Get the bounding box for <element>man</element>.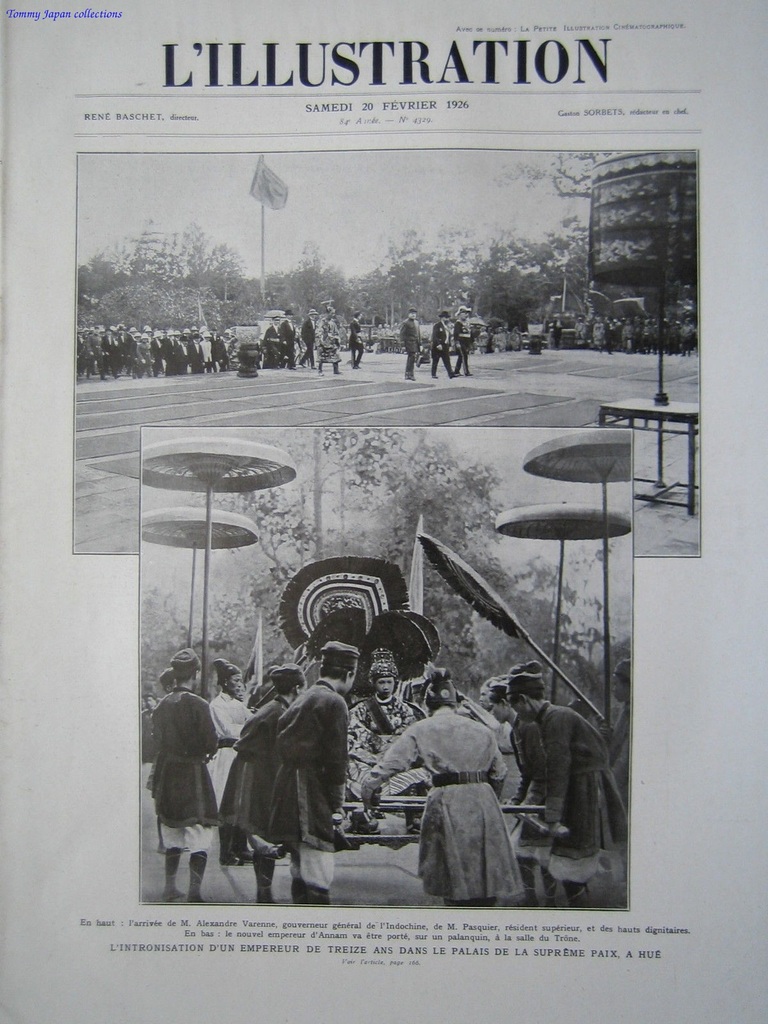
[left=300, top=301, right=315, bottom=376].
